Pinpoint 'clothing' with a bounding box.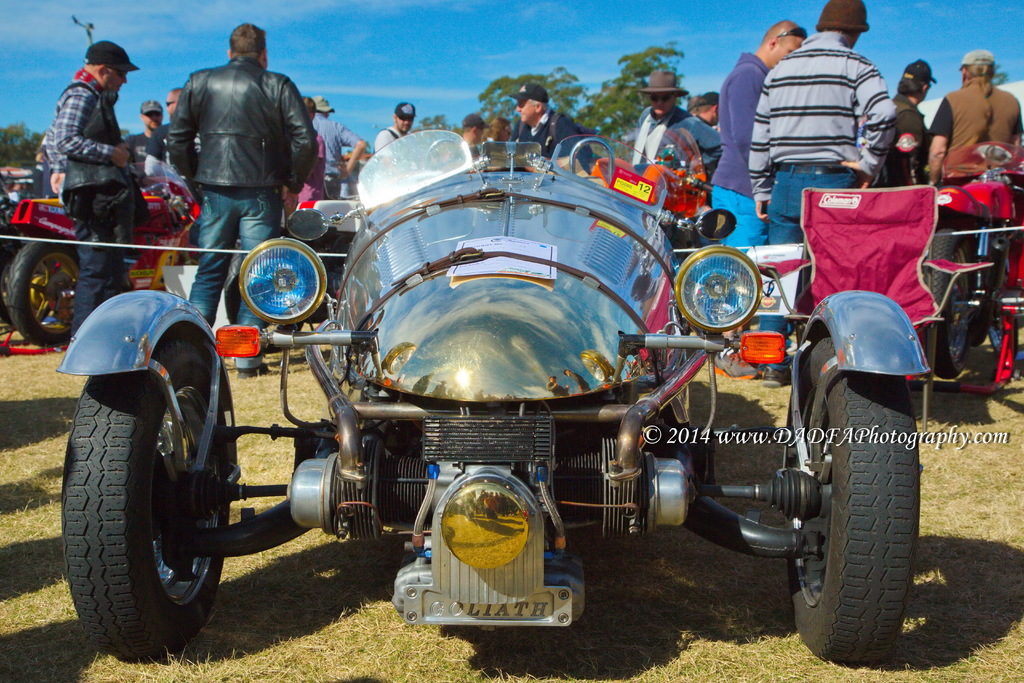
crop(60, 86, 150, 259).
